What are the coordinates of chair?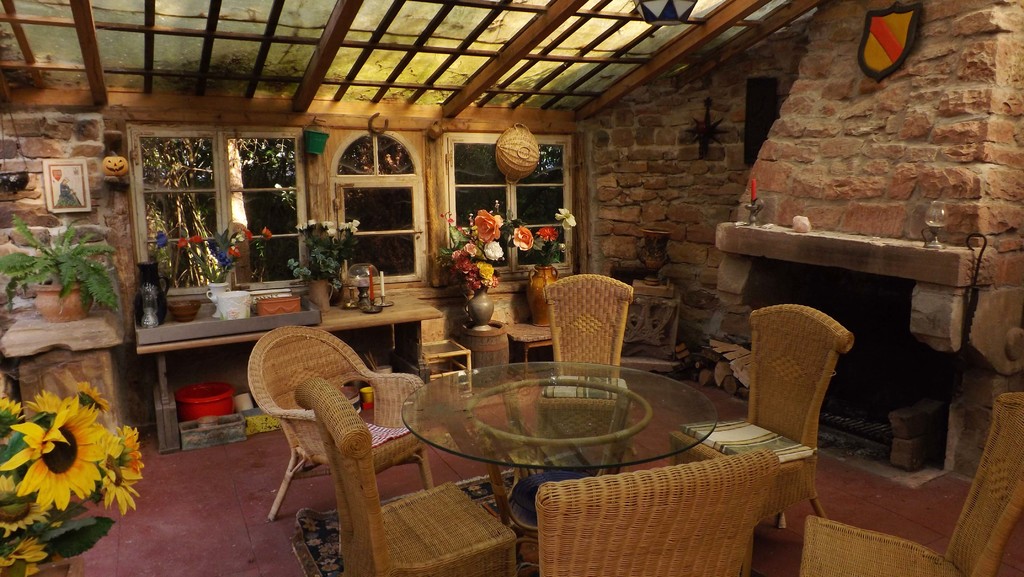
(x1=245, y1=323, x2=435, y2=559).
